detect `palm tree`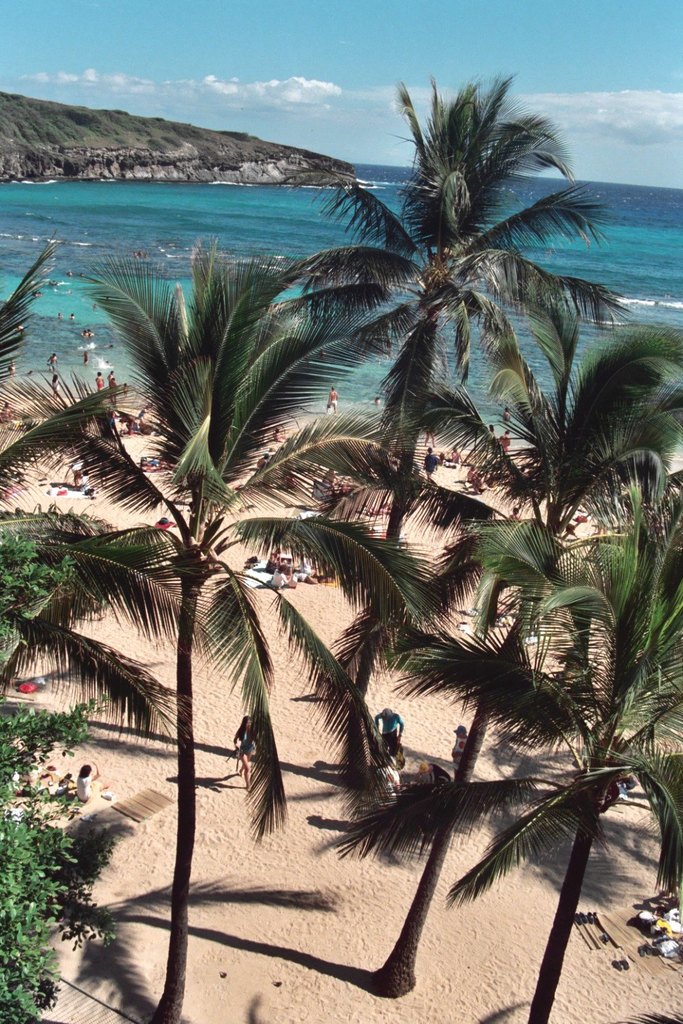
bbox=[323, 493, 682, 1023]
